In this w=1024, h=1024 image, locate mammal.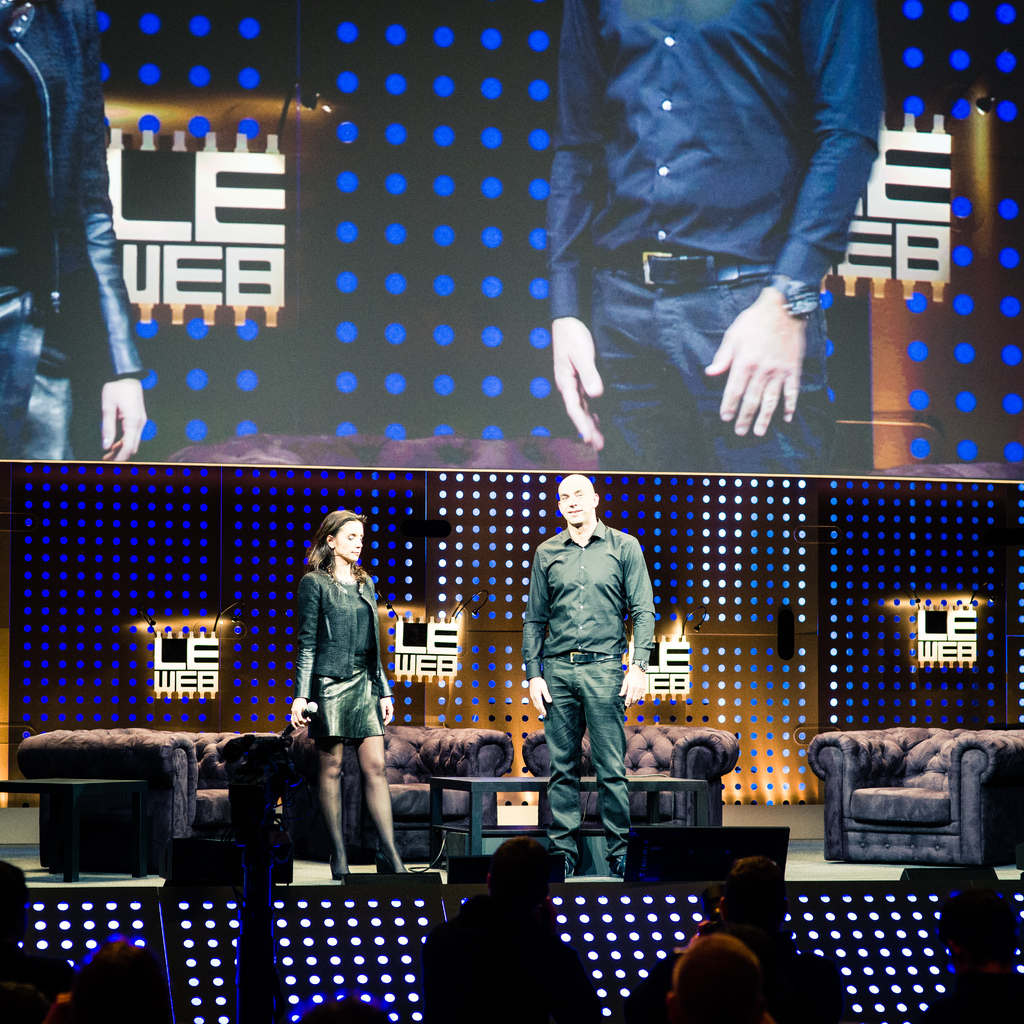
Bounding box: l=41, t=938, r=177, b=1023.
